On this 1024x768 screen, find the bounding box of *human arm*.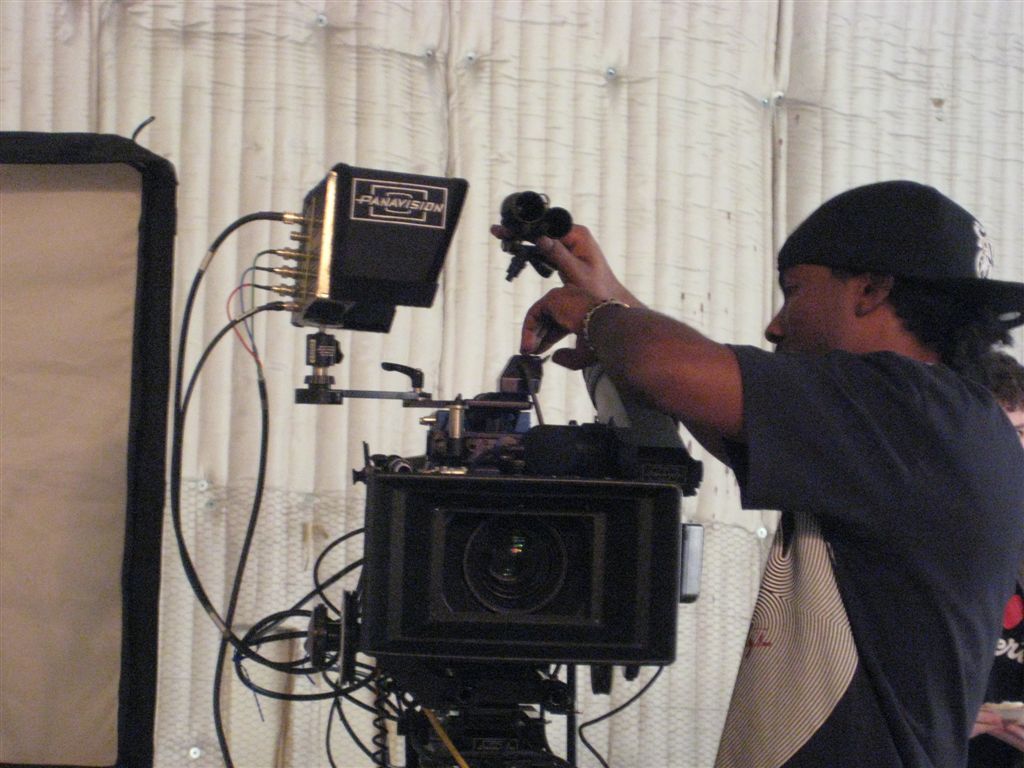
Bounding box: region(504, 239, 825, 531).
